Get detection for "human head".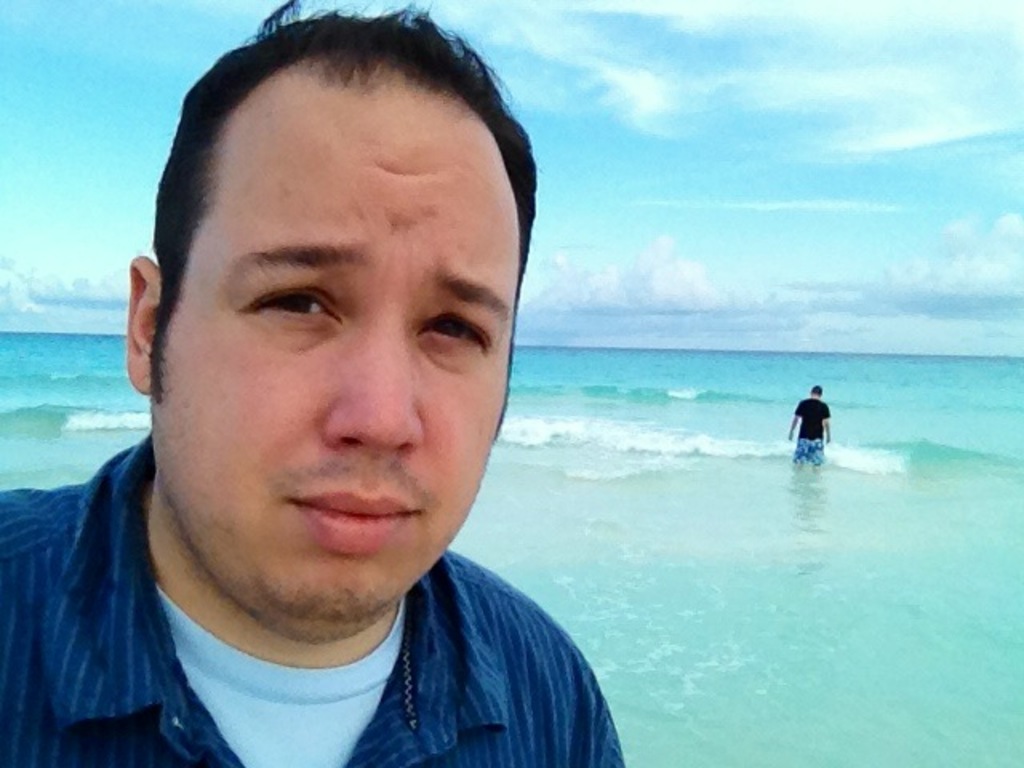
Detection: <region>141, 10, 520, 586</region>.
